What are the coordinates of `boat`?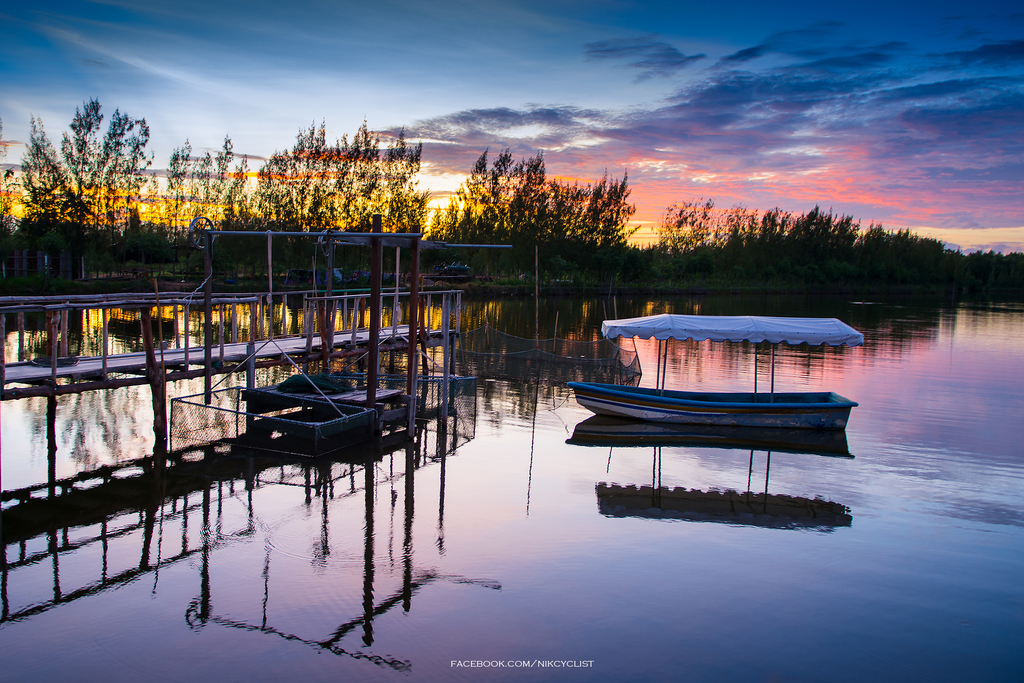
[540, 301, 870, 467].
